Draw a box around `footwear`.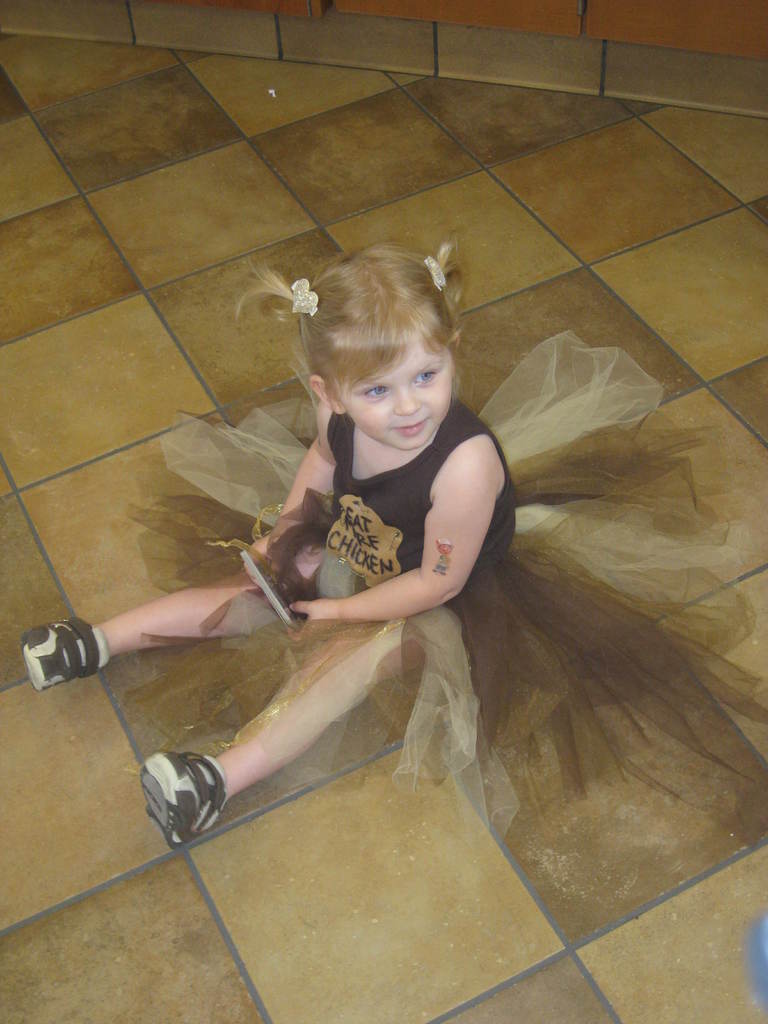
l=15, t=605, r=94, b=689.
